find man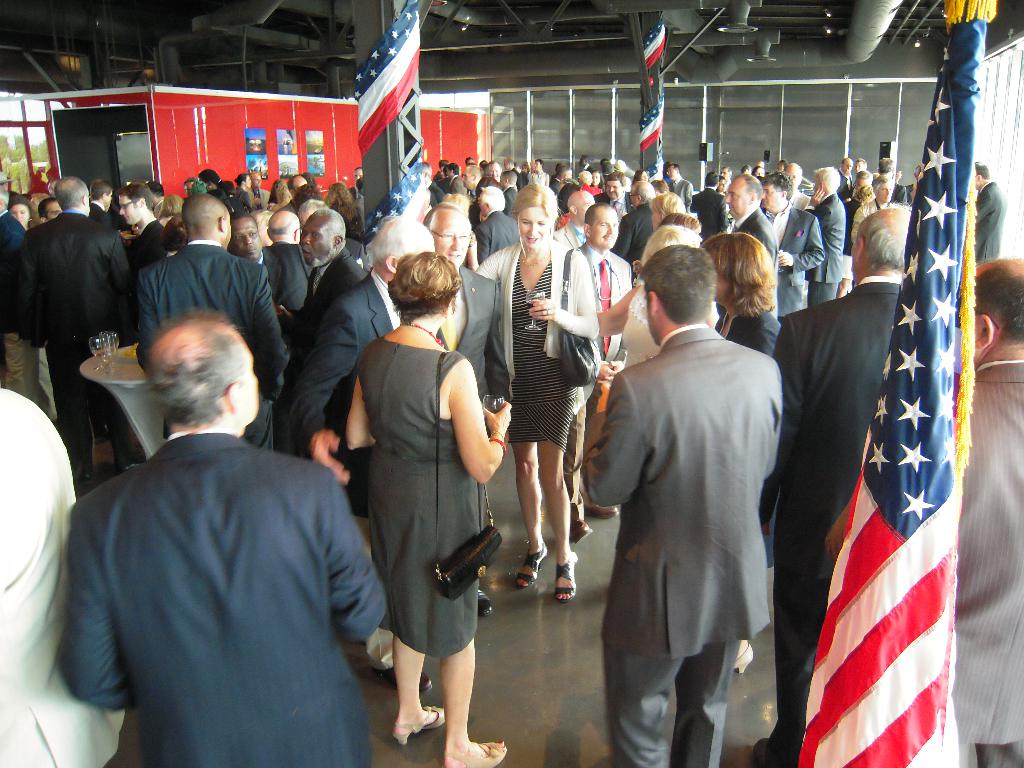
[x1=444, y1=159, x2=470, y2=212]
